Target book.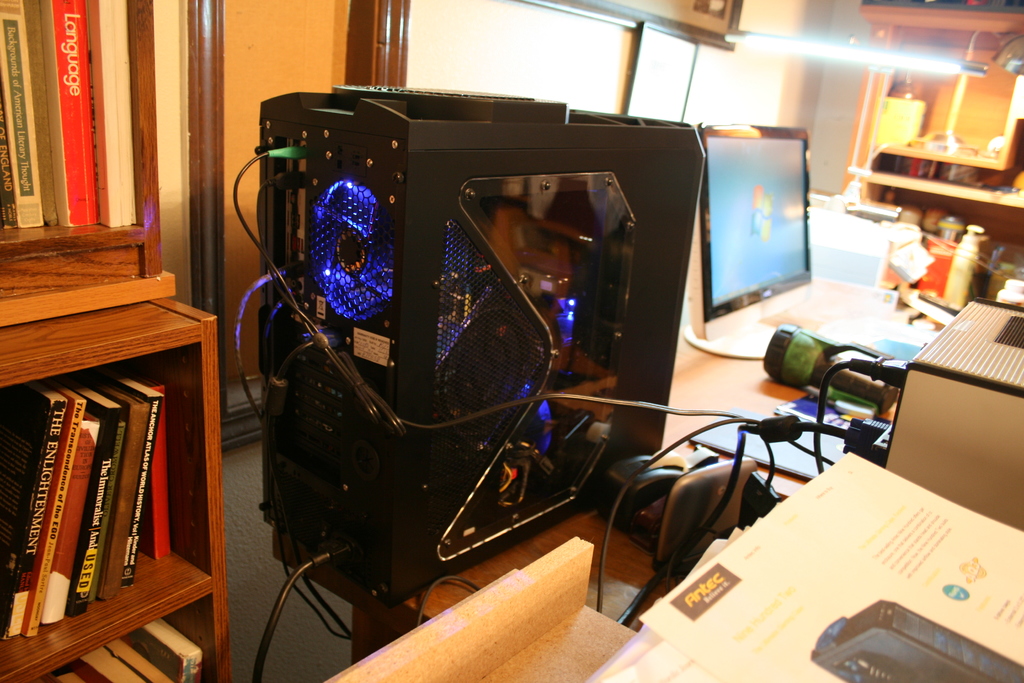
Target region: 6,382,65,636.
